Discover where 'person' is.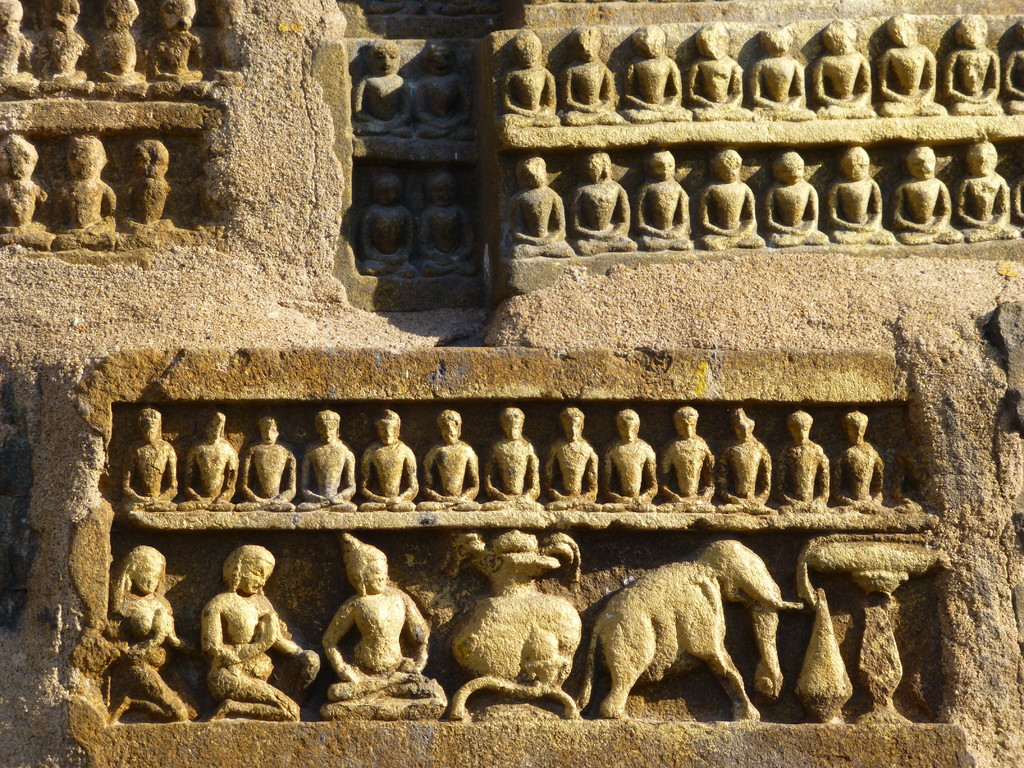
Discovered at bbox(959, 141, 1020, 241).
